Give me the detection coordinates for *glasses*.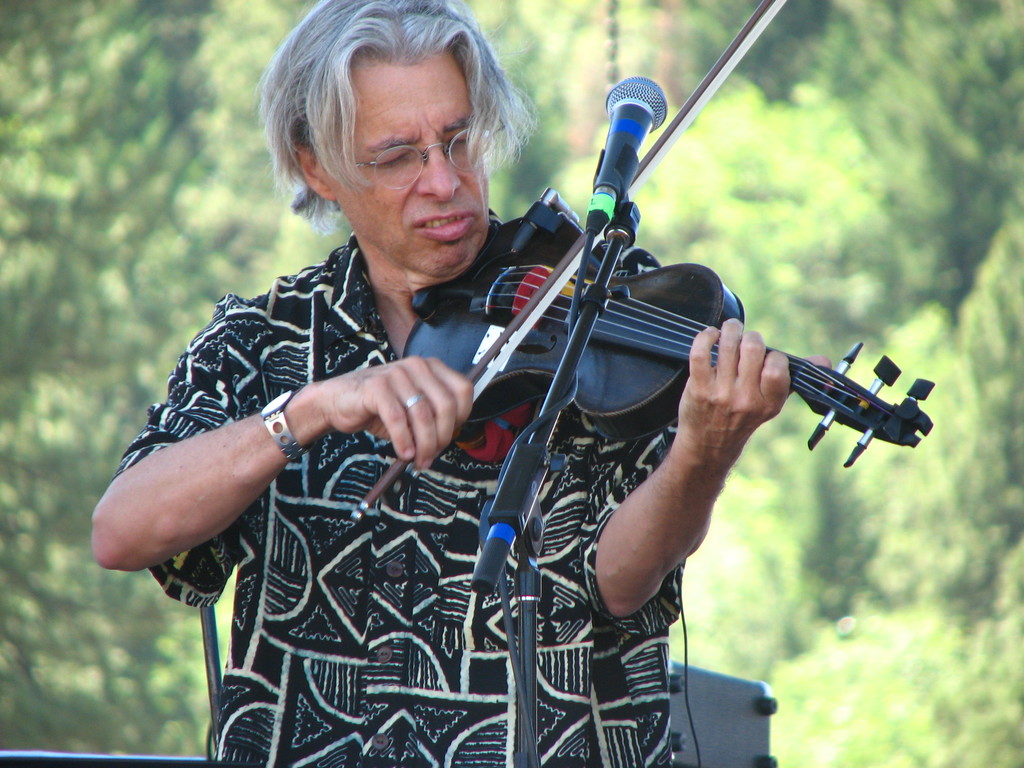
Rect(289, 107, 516, 185).
